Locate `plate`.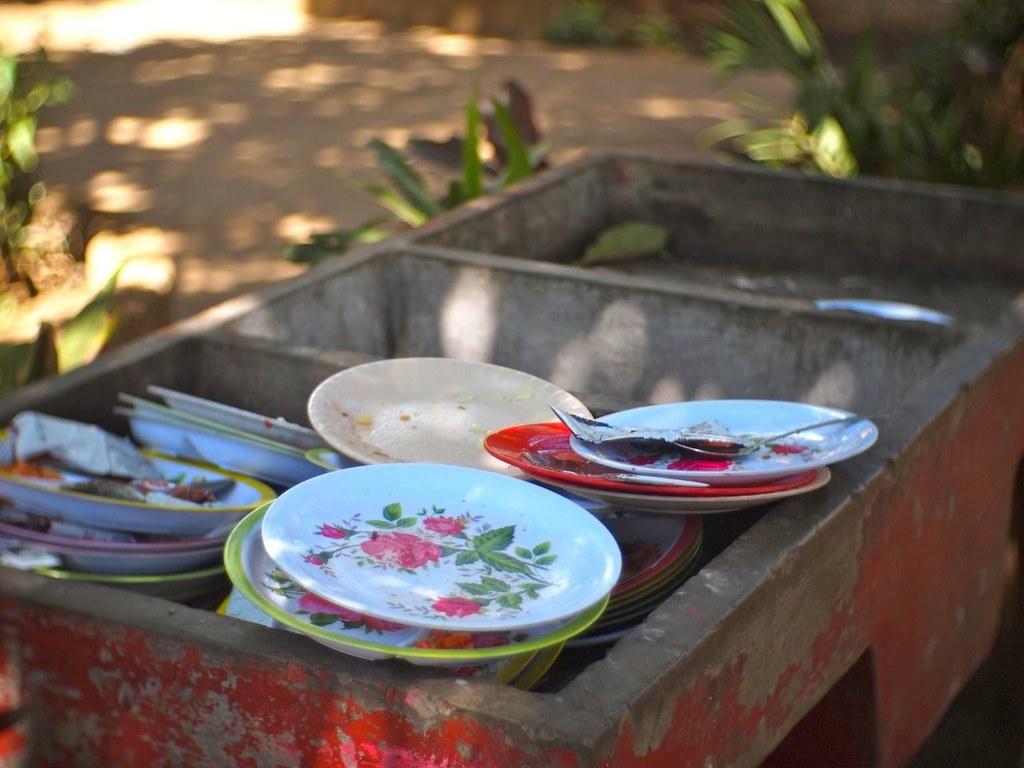
Bounding box: 826/296/950/340.
